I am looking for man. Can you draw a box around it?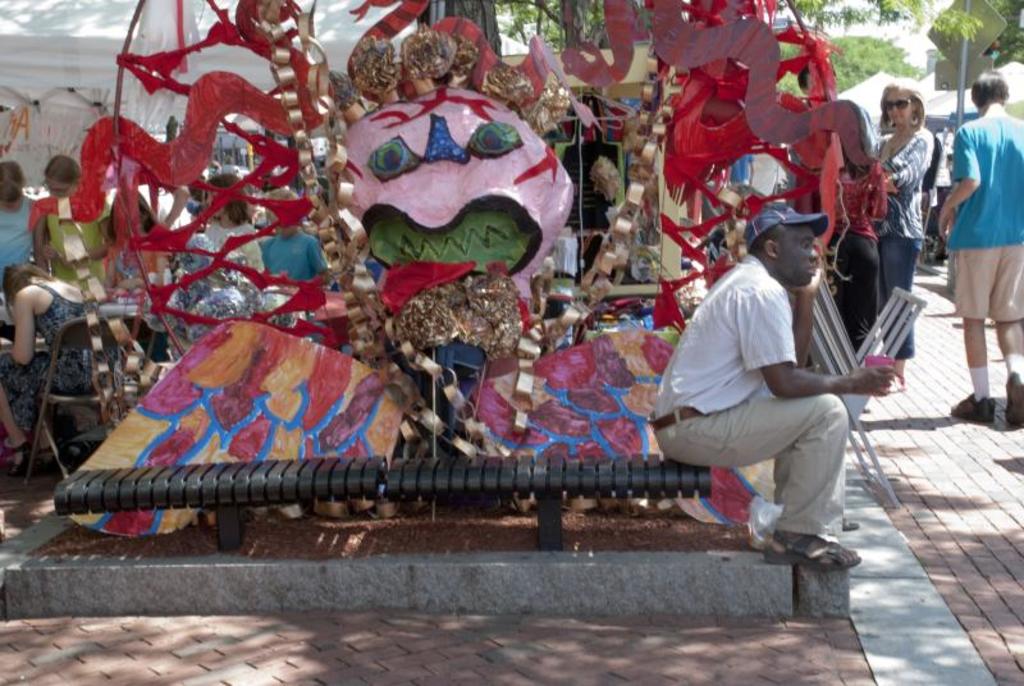
Sure, the bounding box is box=[914, 138, 941, 273].
